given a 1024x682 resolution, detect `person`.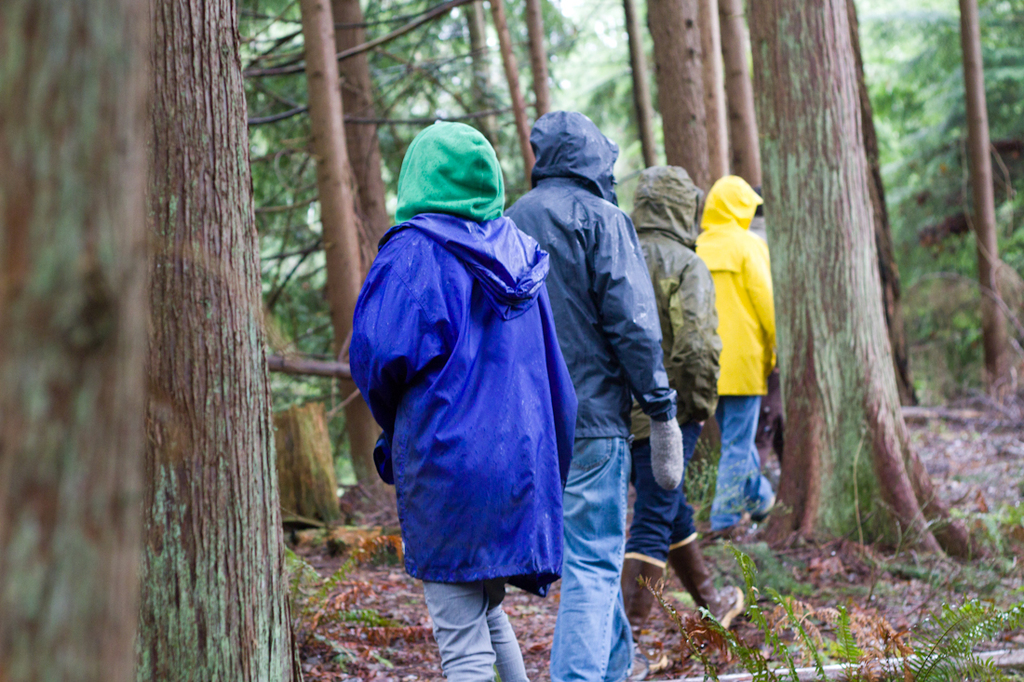
box=[623, 166, 750, 655].
